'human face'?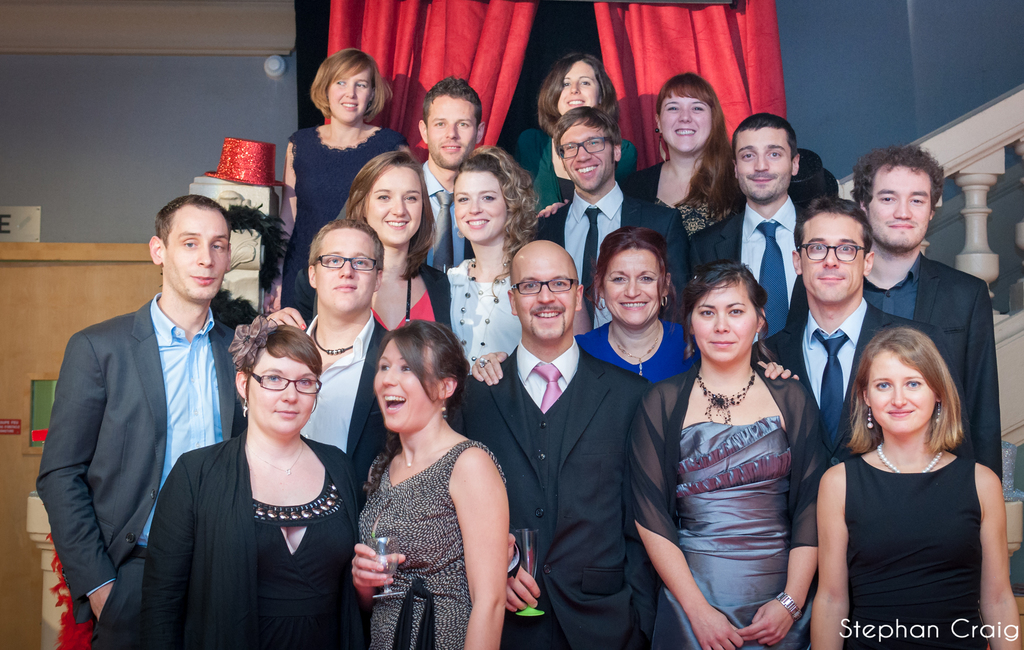
{"left": 557, "top": 122, "right": 614, "bottom": 194}
